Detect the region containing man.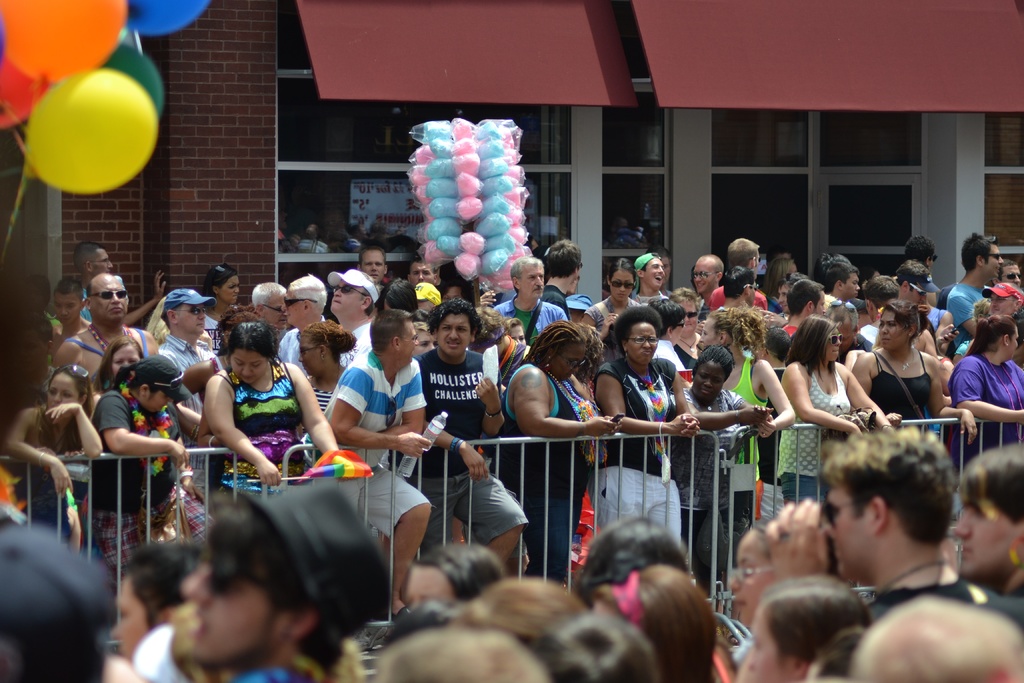
bbox=(406, 258, 440, 289).
